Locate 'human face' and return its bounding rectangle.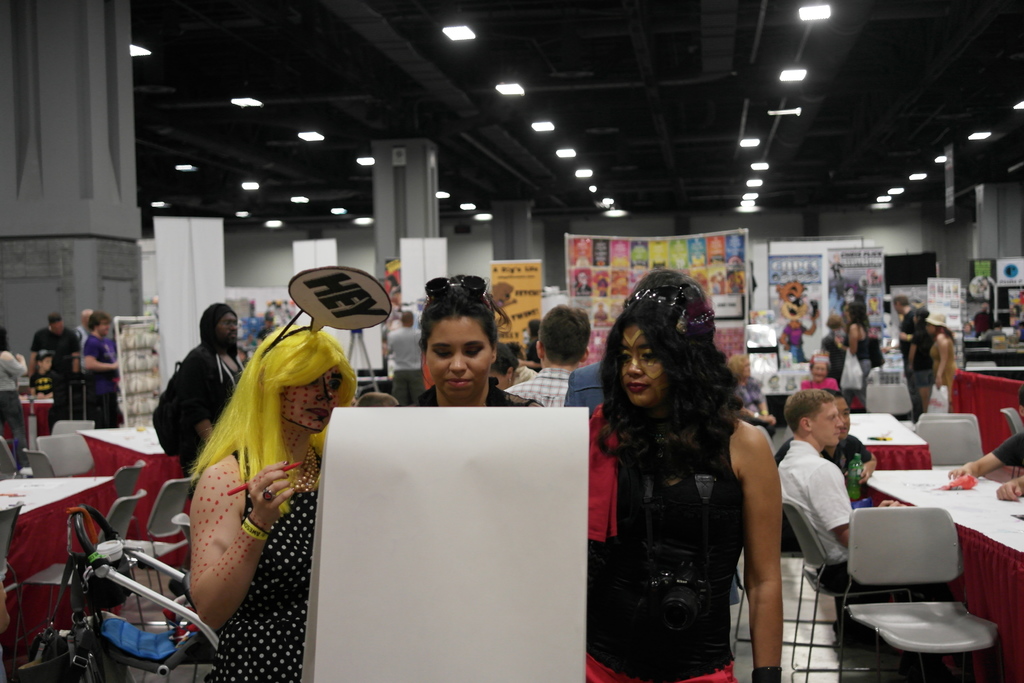
94,320,109,336.
